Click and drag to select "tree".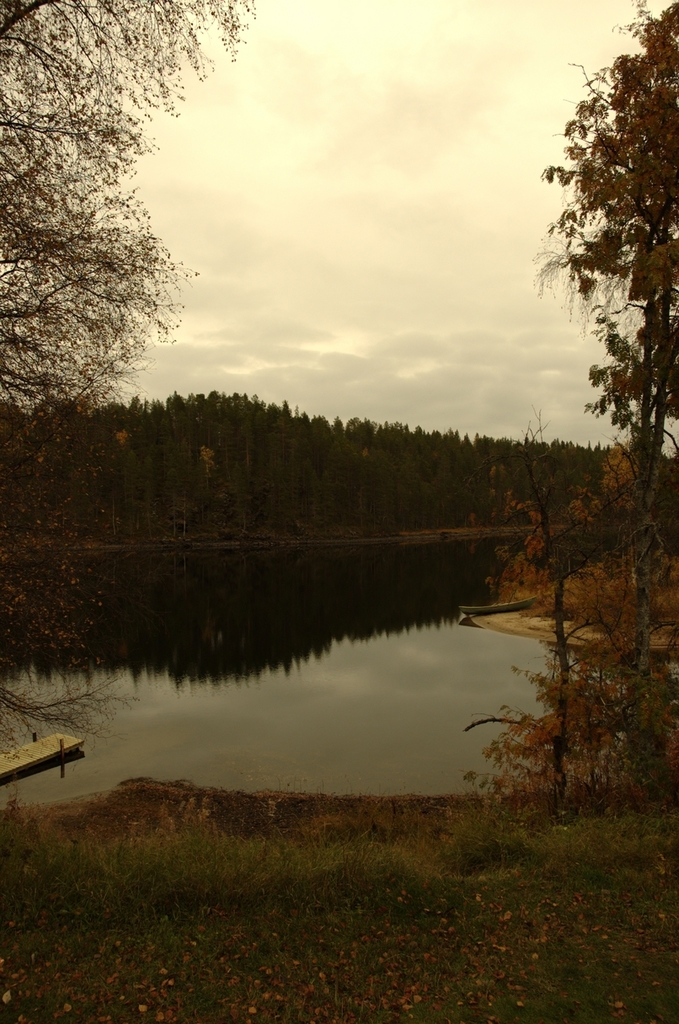
Selection: crop(488, 448, 678, 806).
